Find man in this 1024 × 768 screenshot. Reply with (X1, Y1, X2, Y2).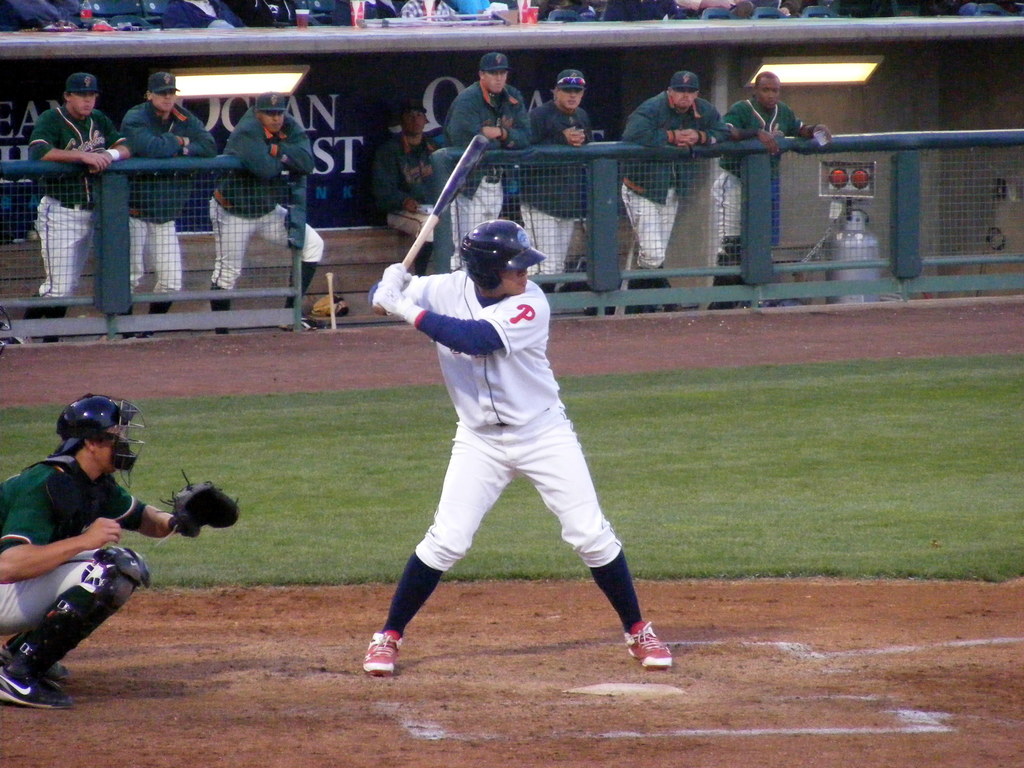
(1, 369, 168, 721).
